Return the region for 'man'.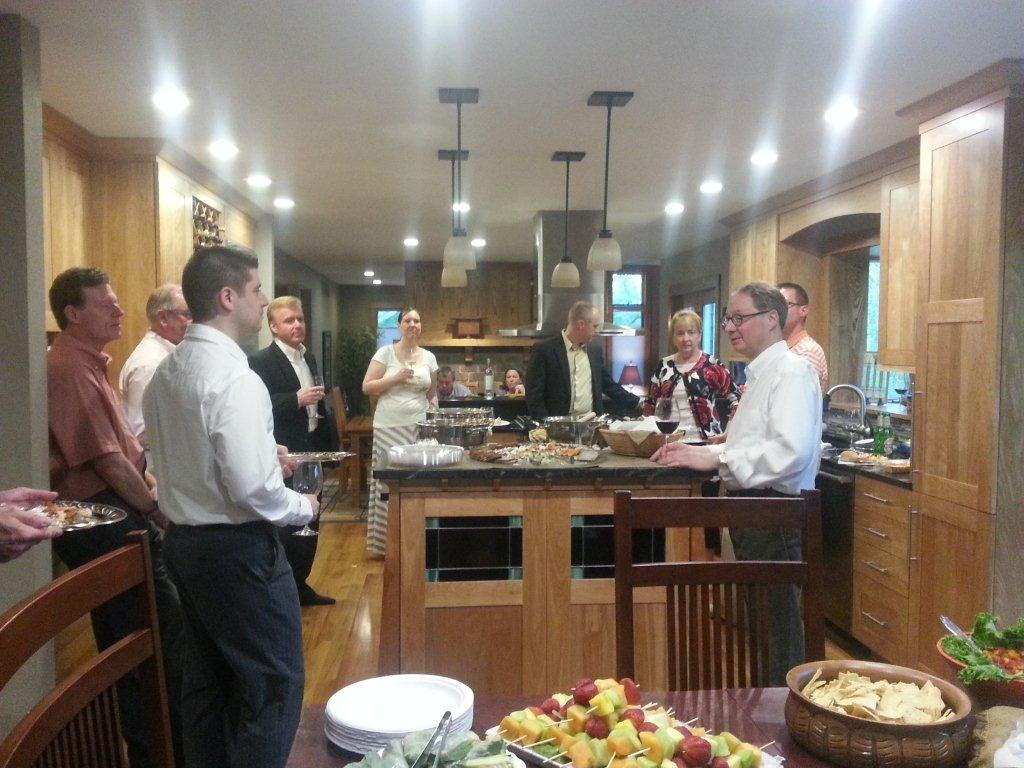
pyautogui.locateOnScreen(523, 302, 650, 420).
